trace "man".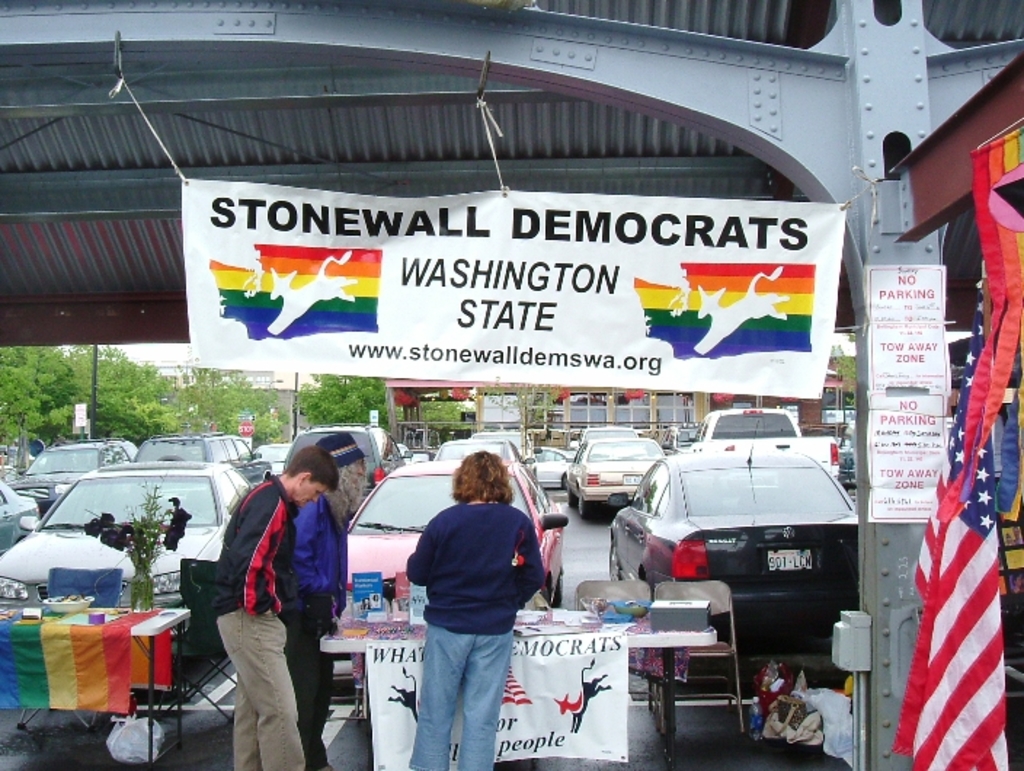
Traced to {"left": 292, "top": 431, "right": 375, "bottom": 764}.
